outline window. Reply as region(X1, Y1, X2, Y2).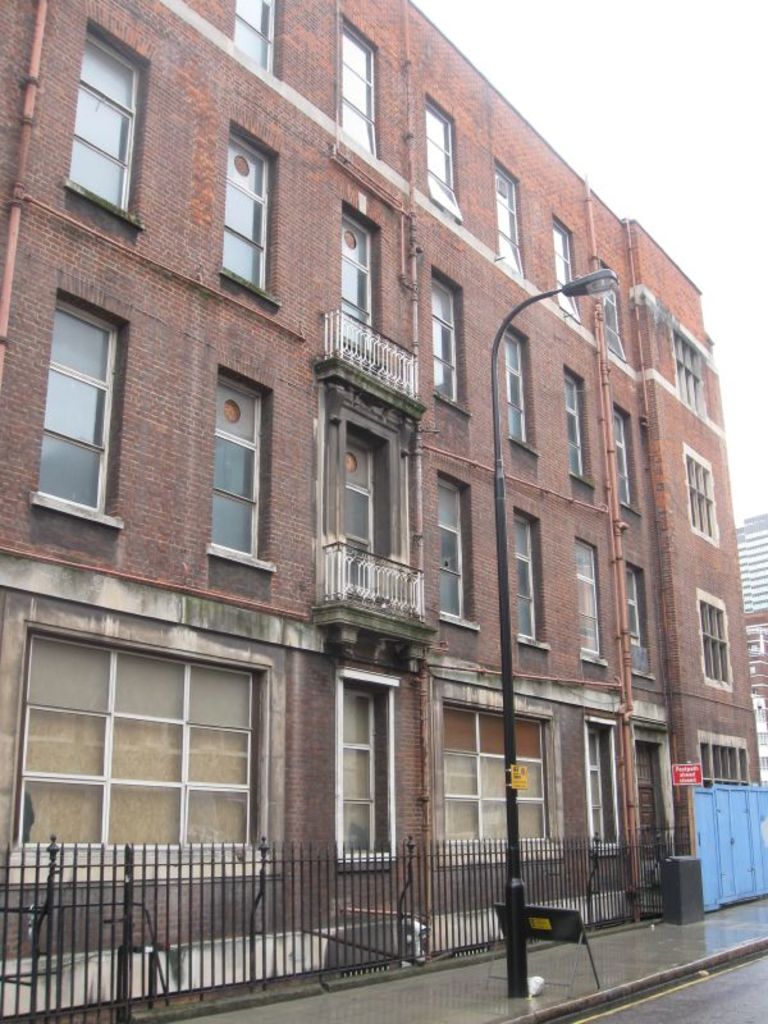
region(219, 125, 270, 296).
